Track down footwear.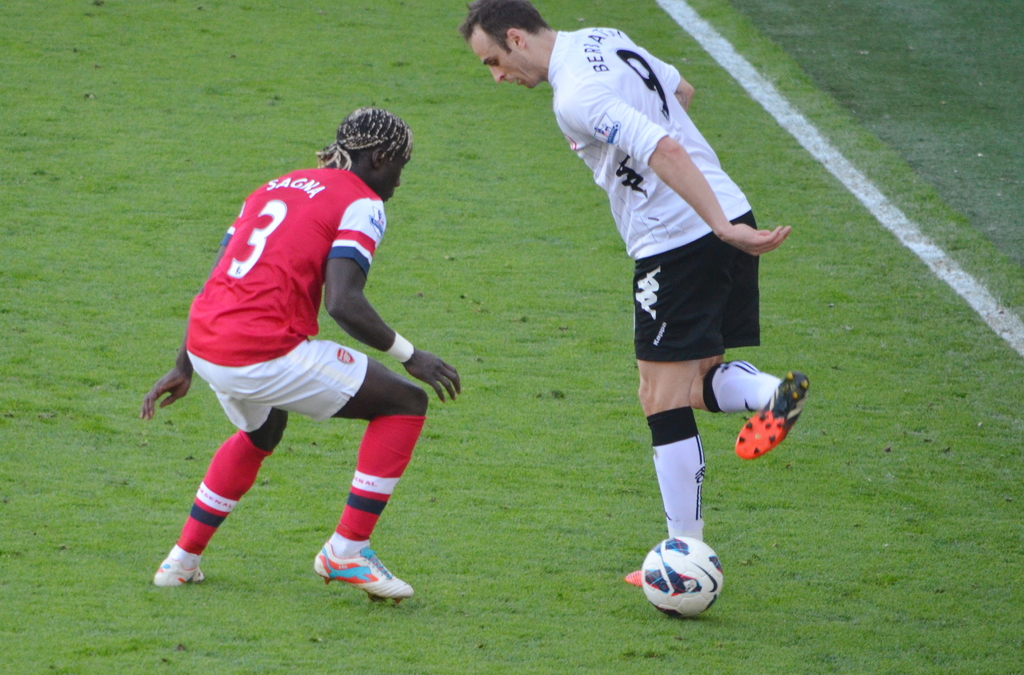
Tracked to bbox=[152, 558, 204, 587].
